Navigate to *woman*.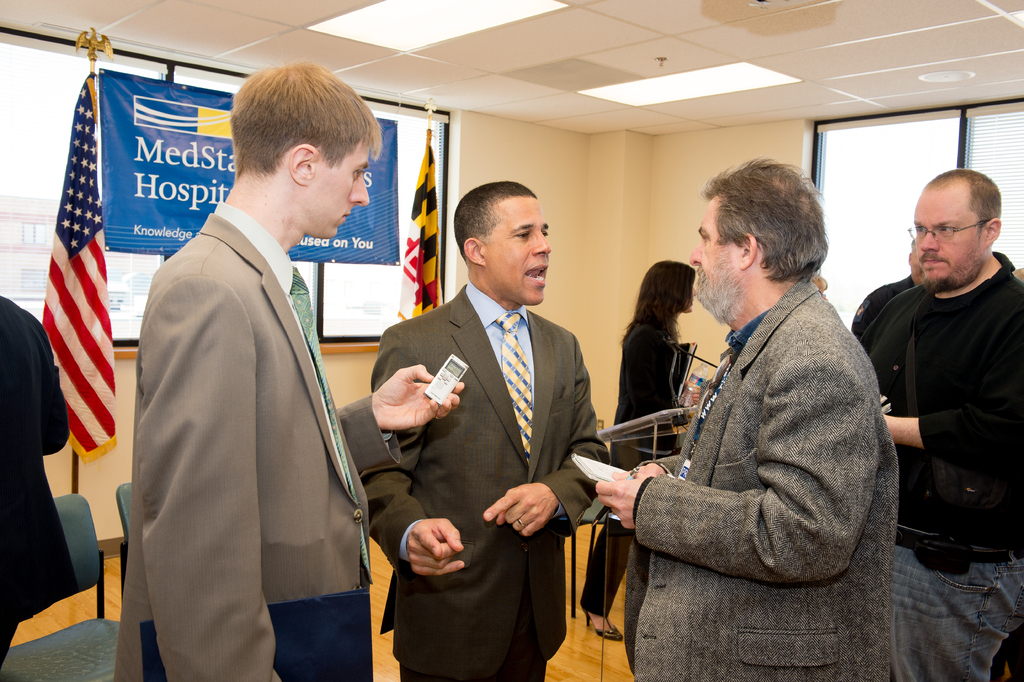
Navigation target: {"left": 576, "top": 258, "right": 697, "bottom": 641}.
